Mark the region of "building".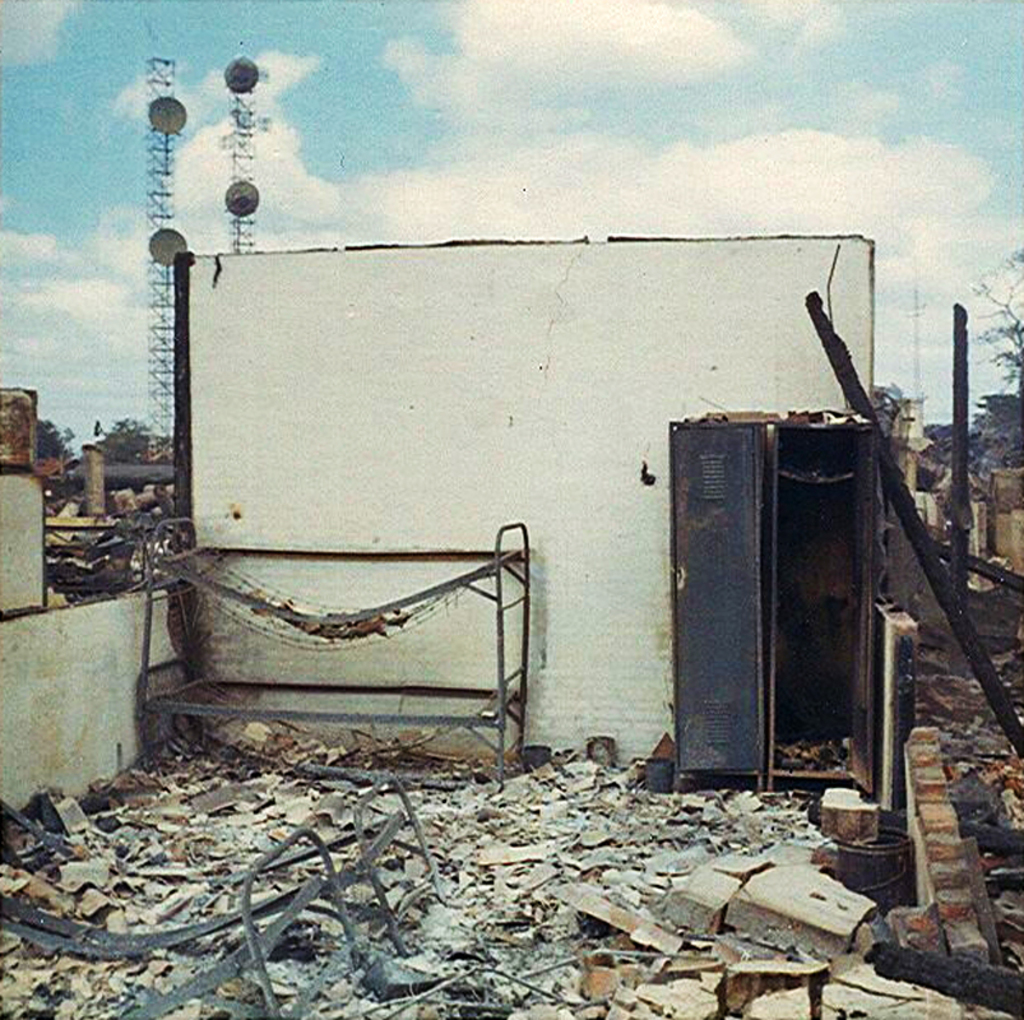
Region: box(0, 232, 1023, 1019).
